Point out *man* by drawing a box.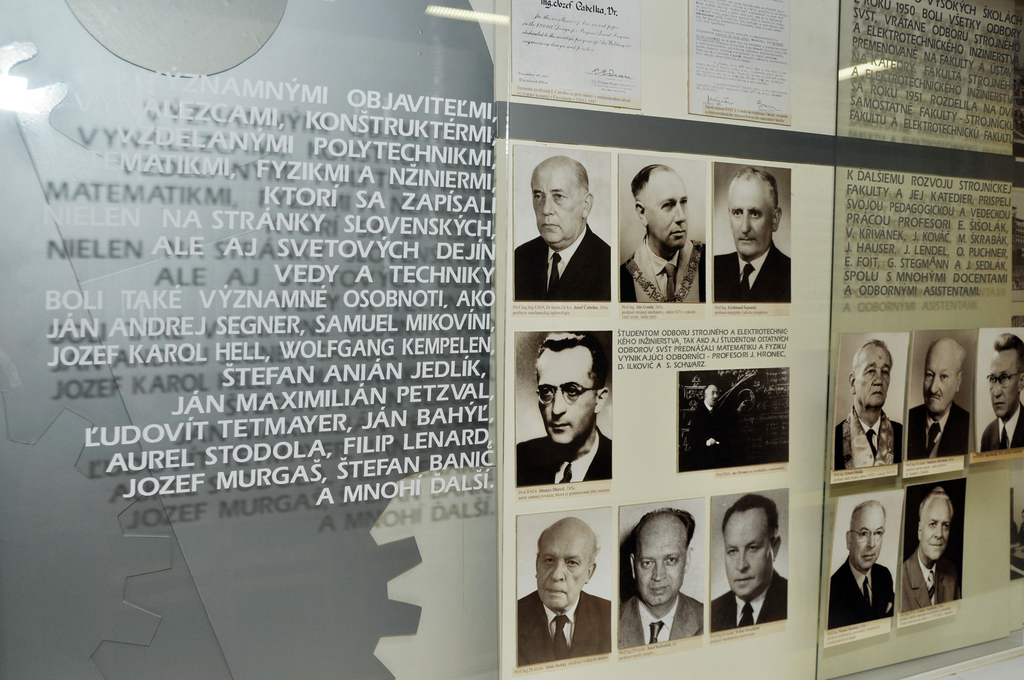
select_region(899, 487, 964, 610).
